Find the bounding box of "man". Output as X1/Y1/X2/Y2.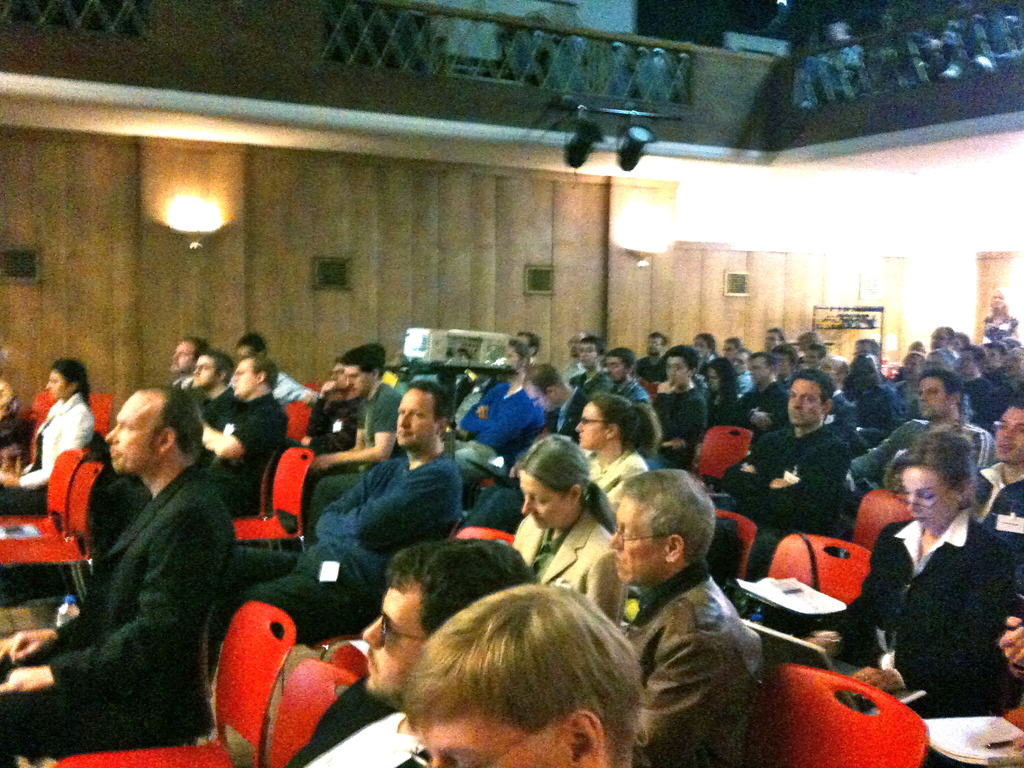
180/347/232/445.
